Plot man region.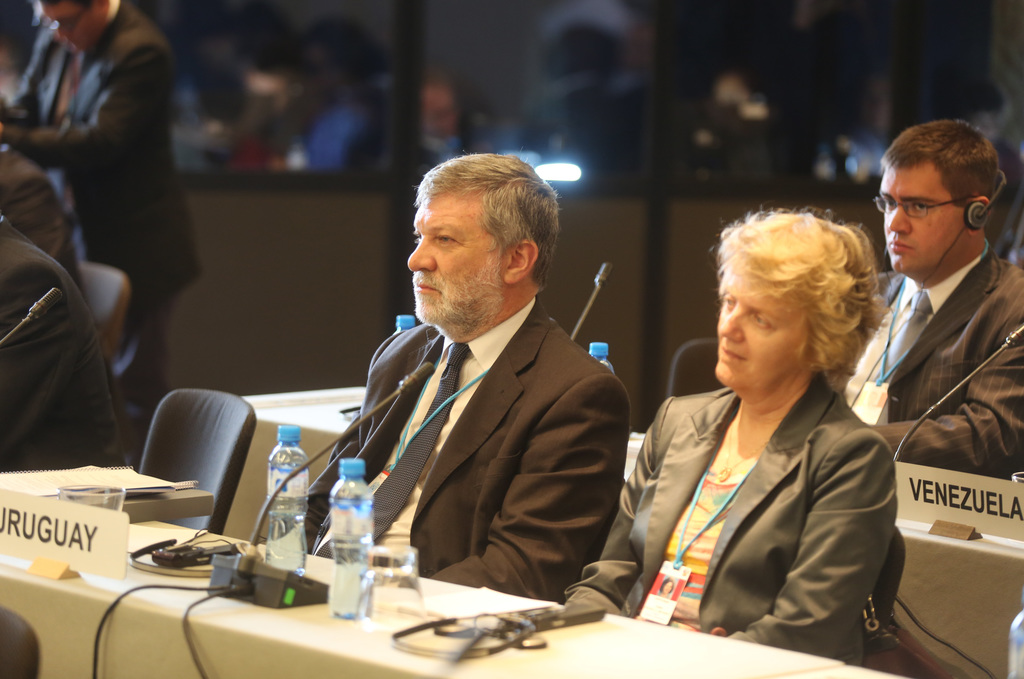
Plotted at l=305, t=151, r=657, b=614.
